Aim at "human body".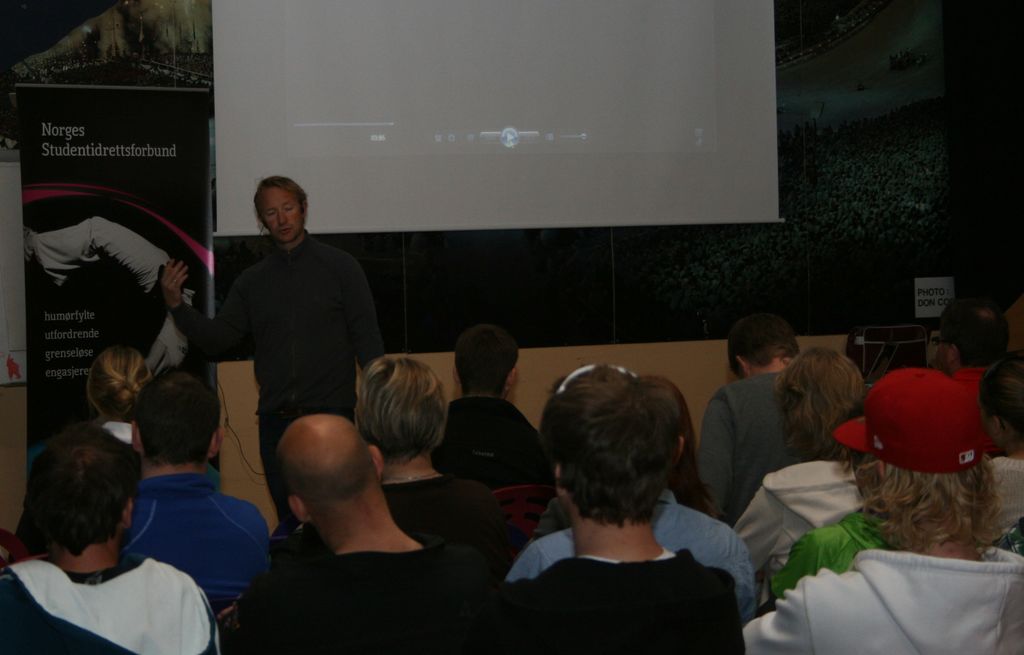
Aimed at (left=358, top=351, right=522, bottom=550).
